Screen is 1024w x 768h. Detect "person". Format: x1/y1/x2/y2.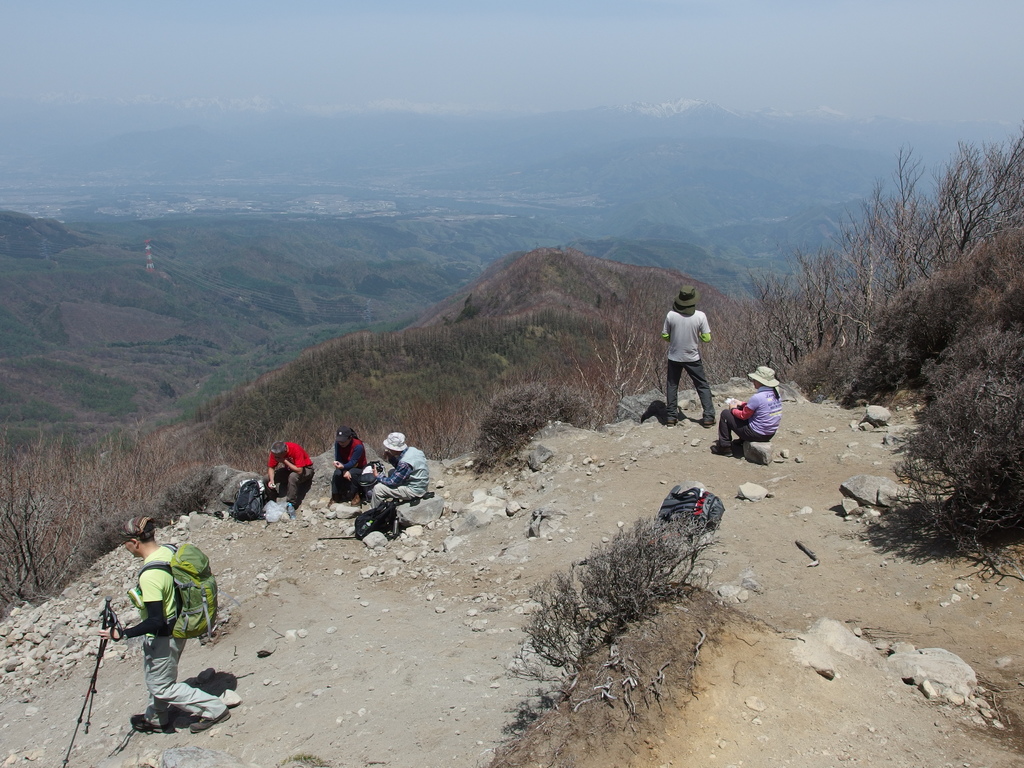
265/433/311/516.
